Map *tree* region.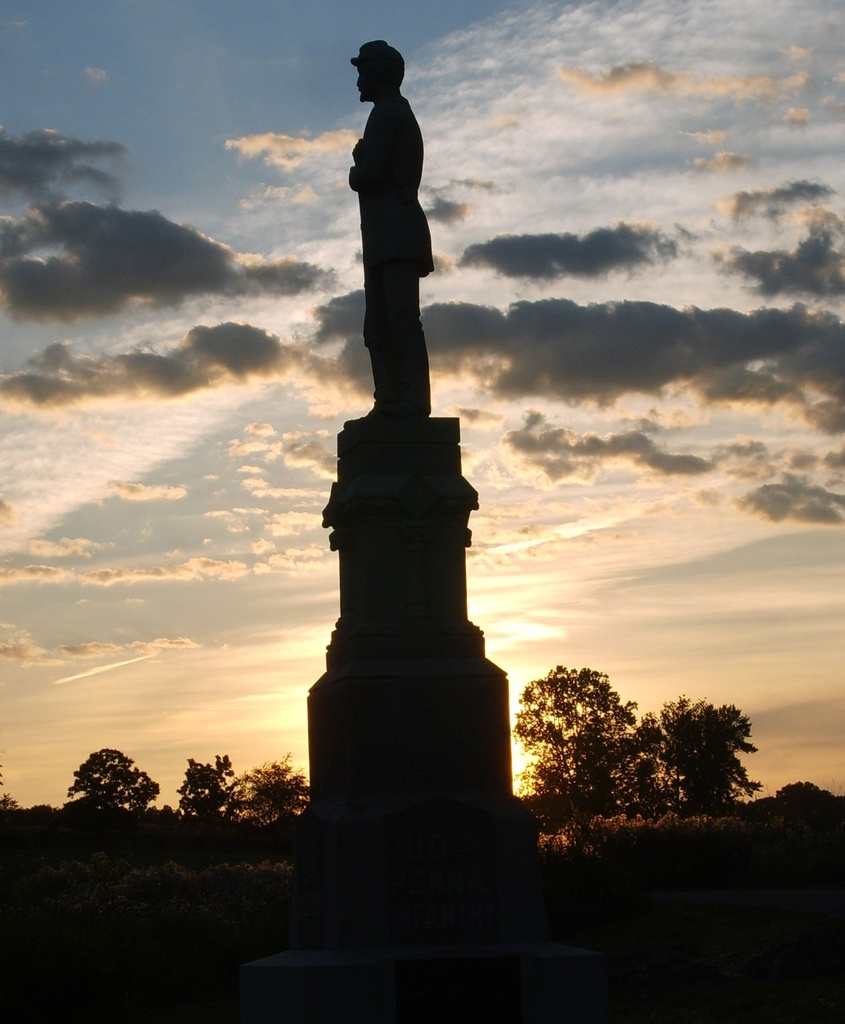
Mapped to <region>173, 750, 228, 815</region>.
